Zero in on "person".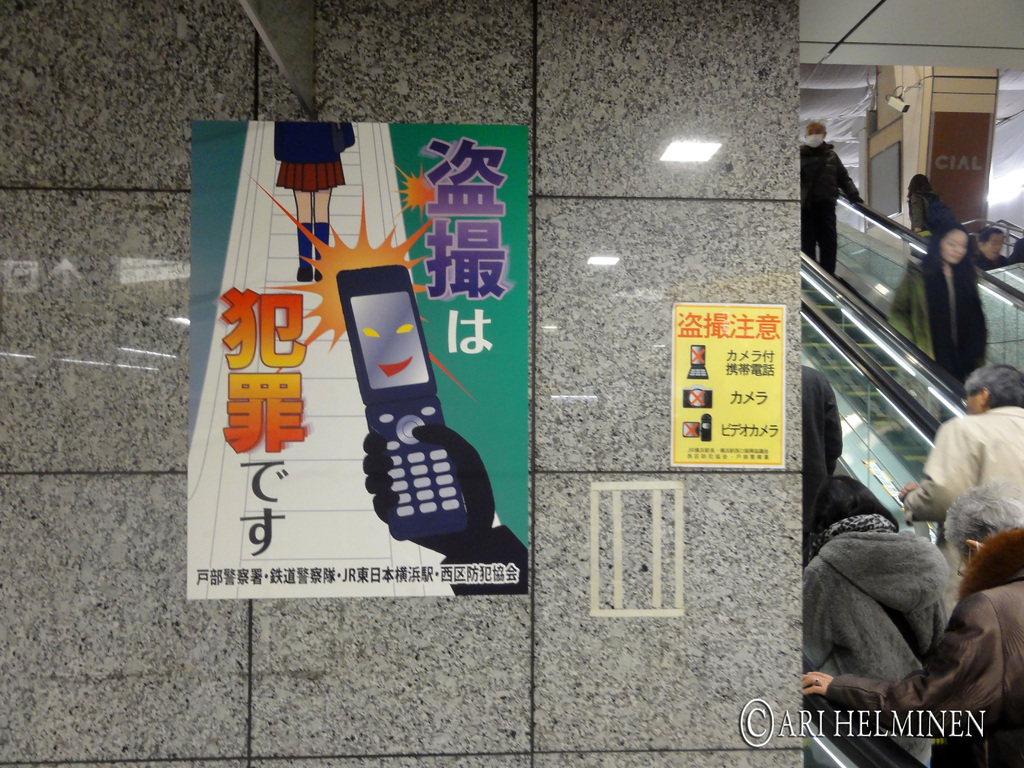
Zeroed in: Rect(969, 216, 1014, 269).
